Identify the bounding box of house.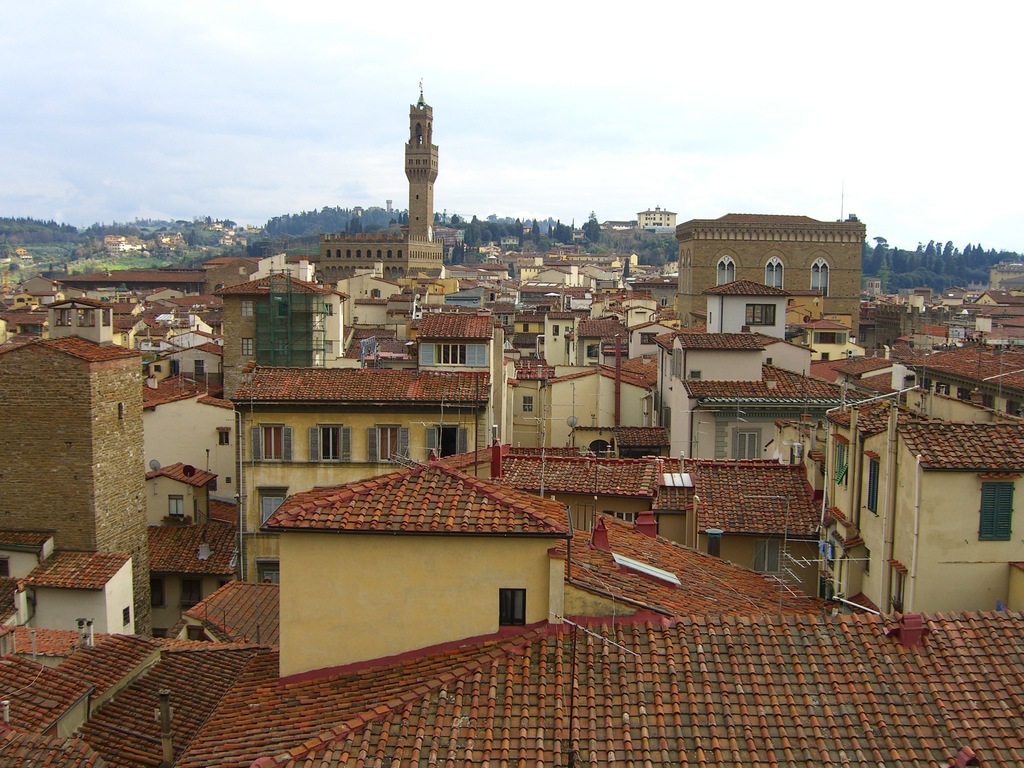
locate(223, 433, 609, 673).
